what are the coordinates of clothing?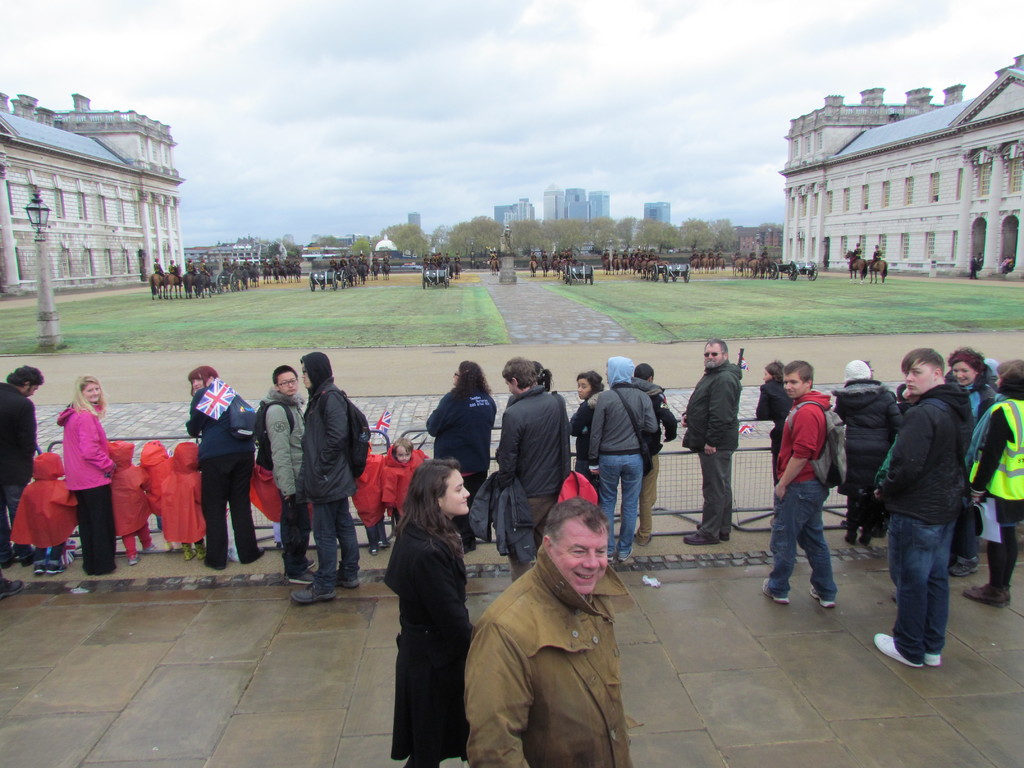
region(618, 377, 678, 541).
